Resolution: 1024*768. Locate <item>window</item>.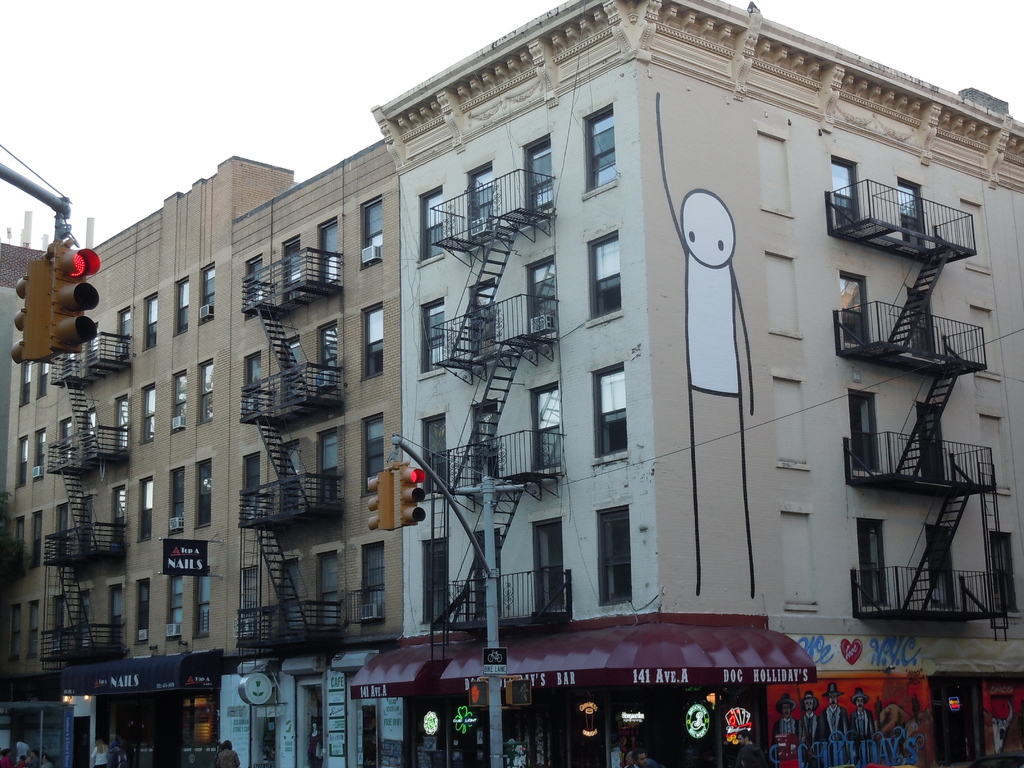
detection(596, 500, 634, 604).
